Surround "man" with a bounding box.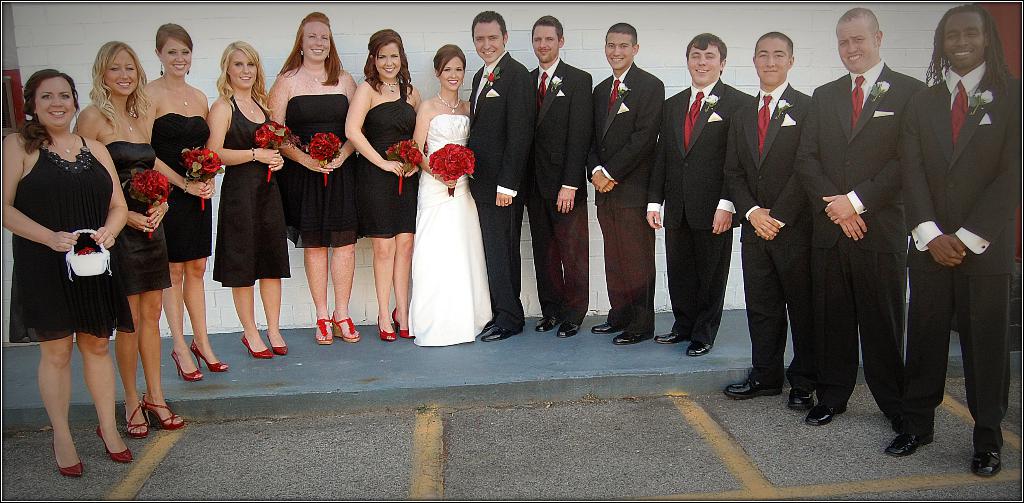
460:3:540:344.
